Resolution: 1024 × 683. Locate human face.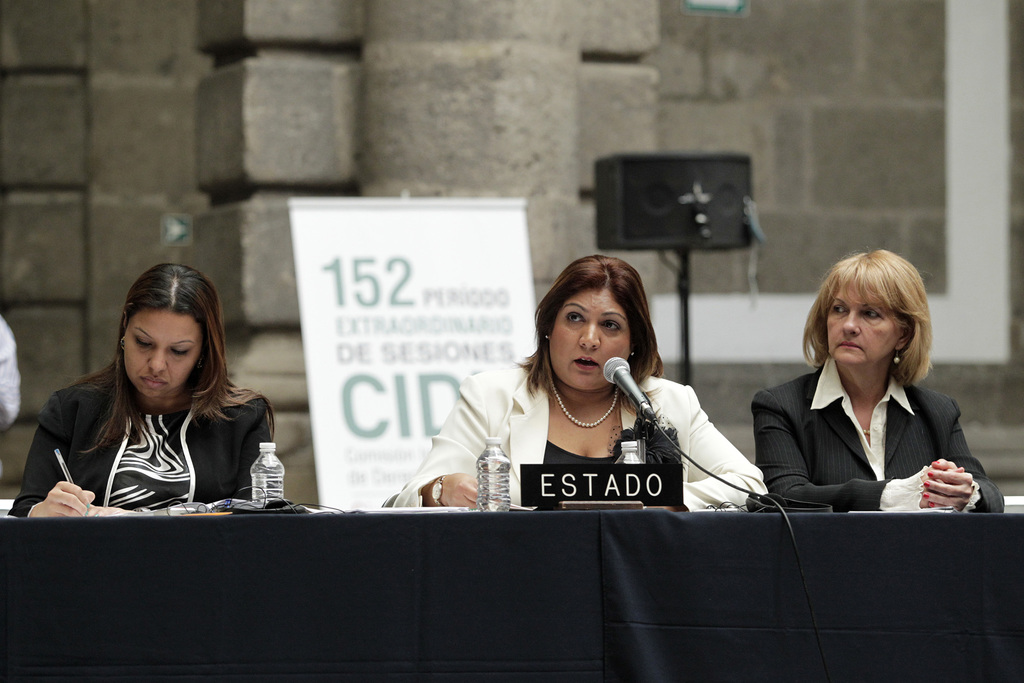
(824, 295, 909, 368).
